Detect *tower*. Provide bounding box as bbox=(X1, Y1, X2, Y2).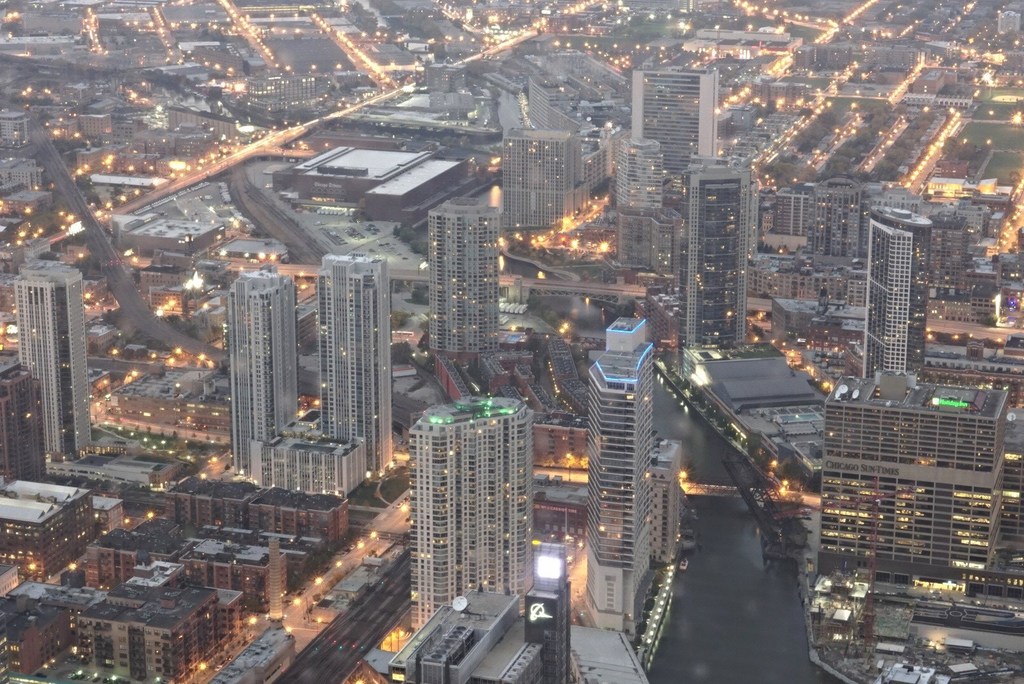
bbox=(502, 129, 574, 232).
